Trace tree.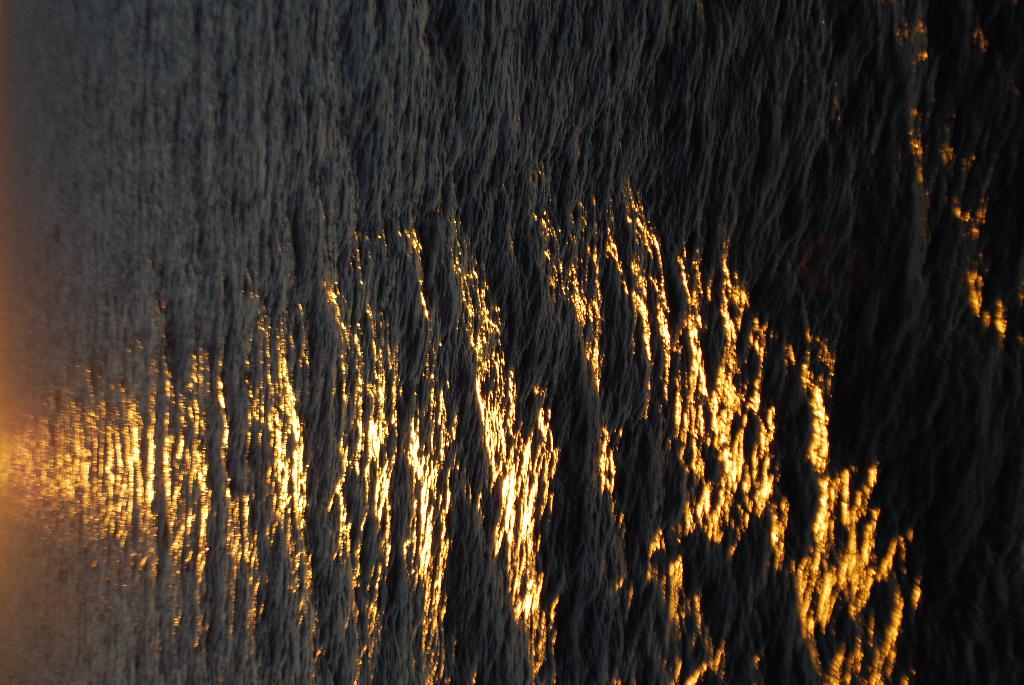
Traced to (0,0,1023,684).
